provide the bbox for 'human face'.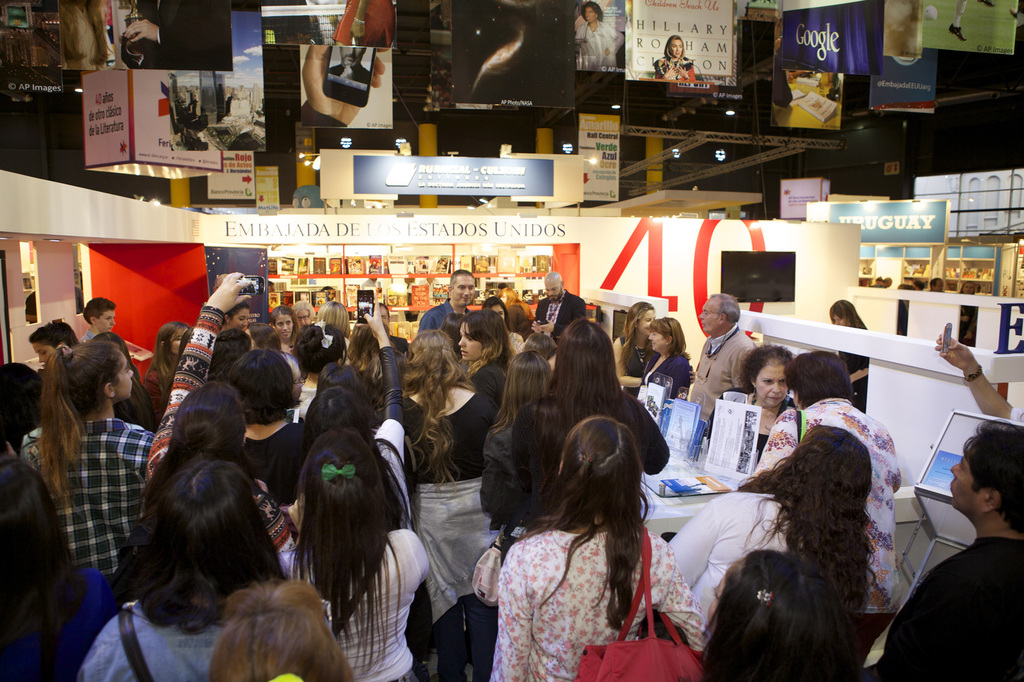
locate(648, 324, 664, 356).
